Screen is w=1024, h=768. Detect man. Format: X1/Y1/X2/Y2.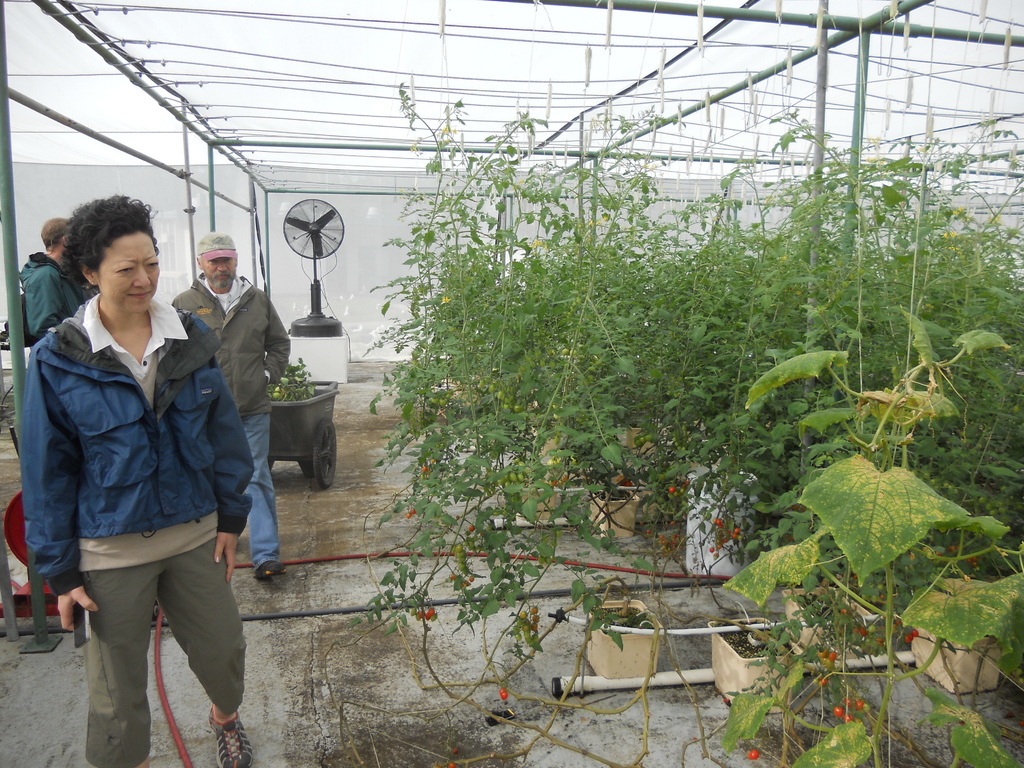
170/229/295/588.
